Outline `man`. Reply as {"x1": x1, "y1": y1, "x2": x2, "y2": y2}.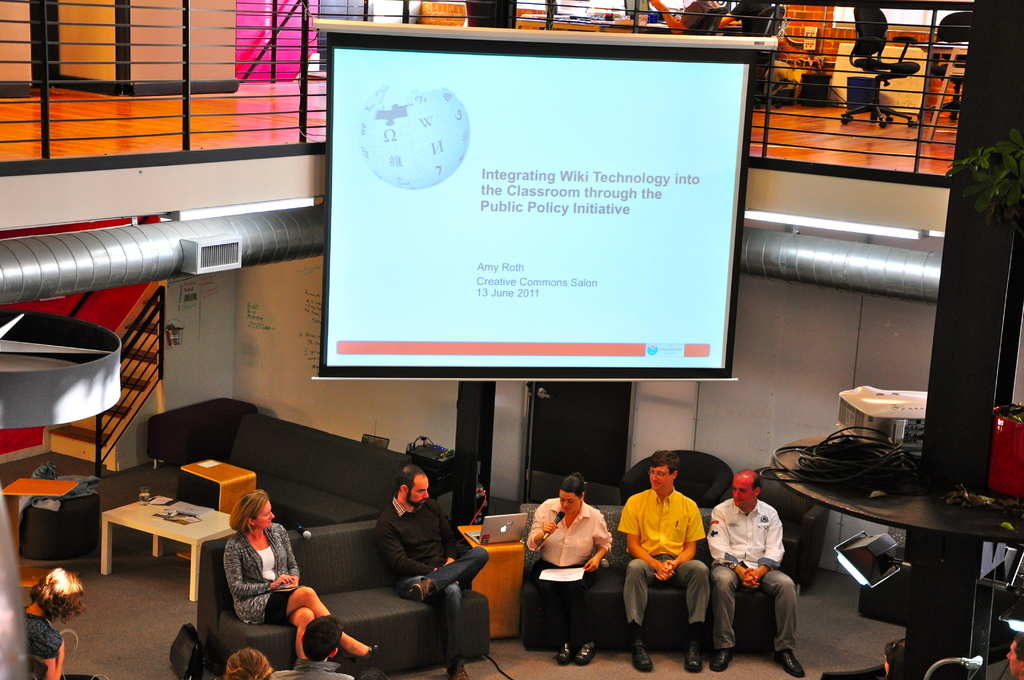
{"x1": 623, "y1": 447, "x2": 708, "y2": 676}.
